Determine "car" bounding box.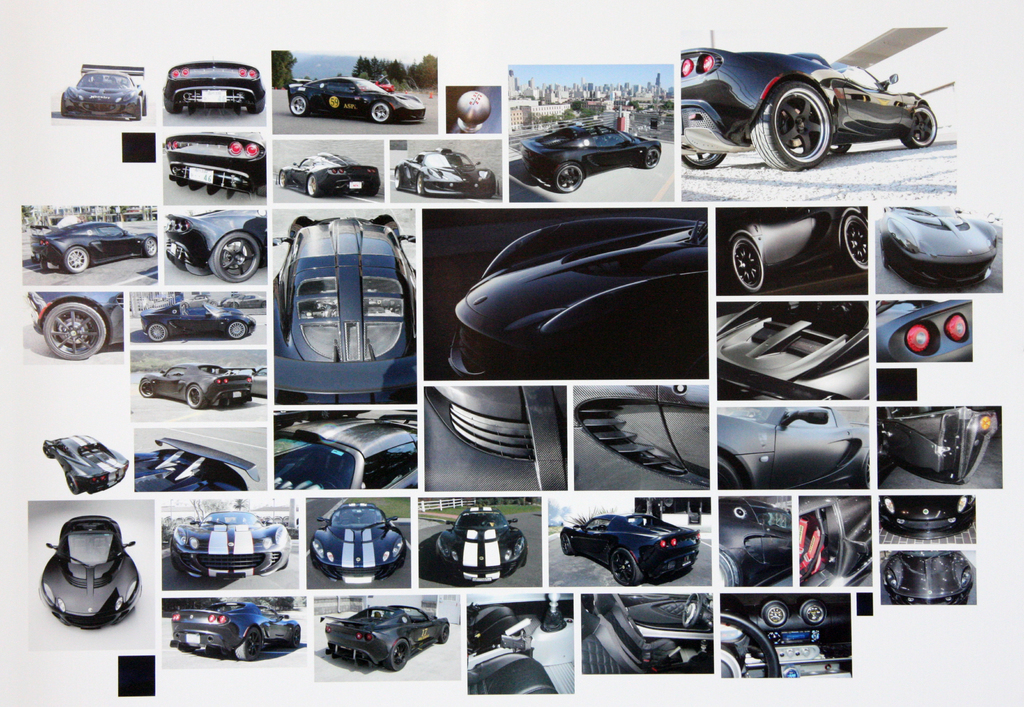
Determined: <bbox>877, 207, 997, 290</bbox>.
